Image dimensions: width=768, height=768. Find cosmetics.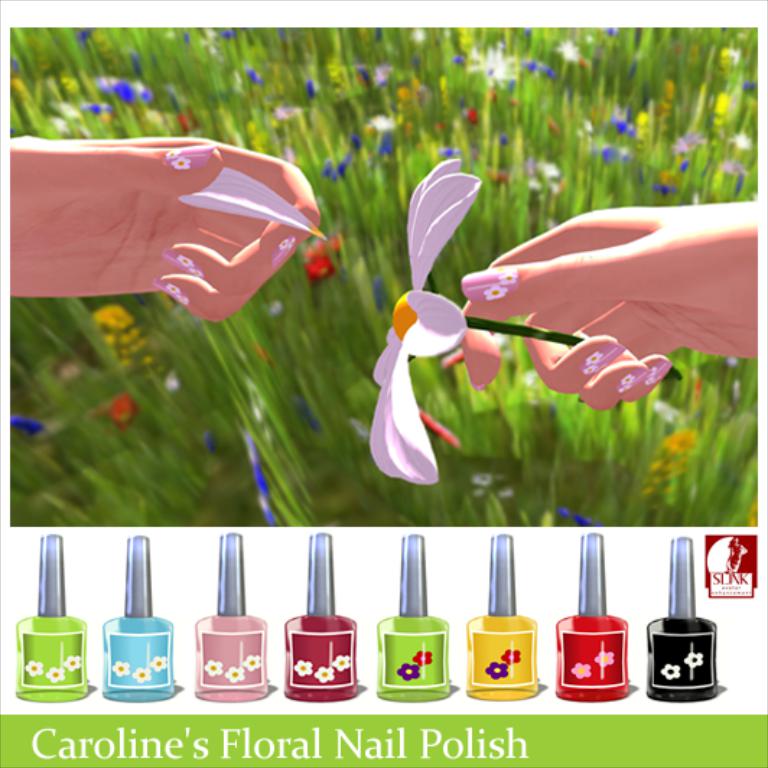
[left=180, top=559, right=273, bottom=706].
